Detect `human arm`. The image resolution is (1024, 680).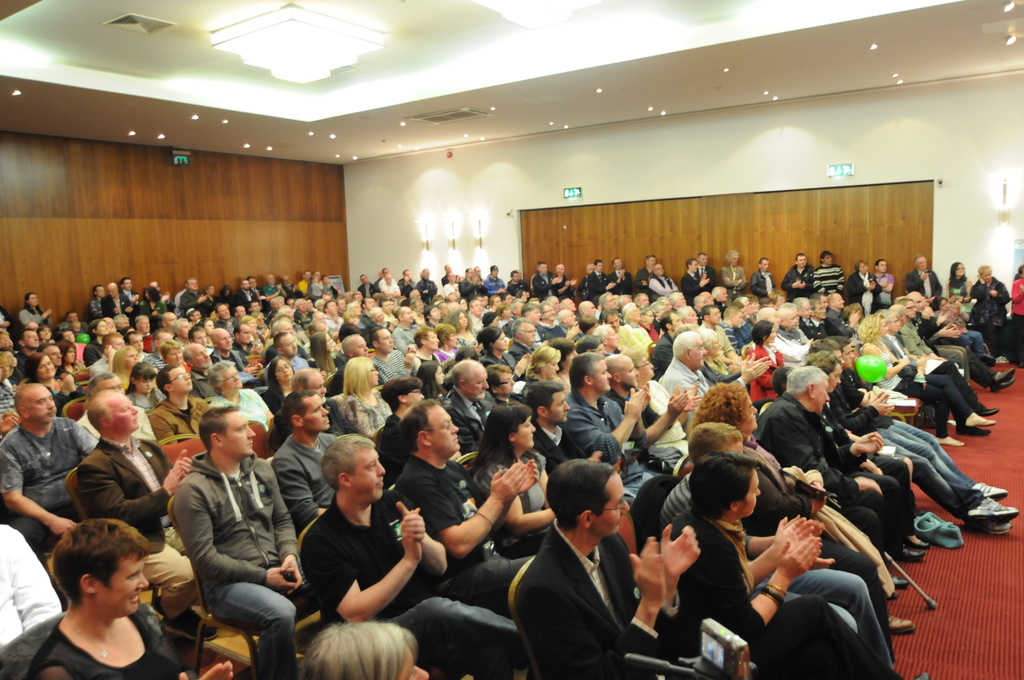
bbox=[666, 378, 703, 416].
